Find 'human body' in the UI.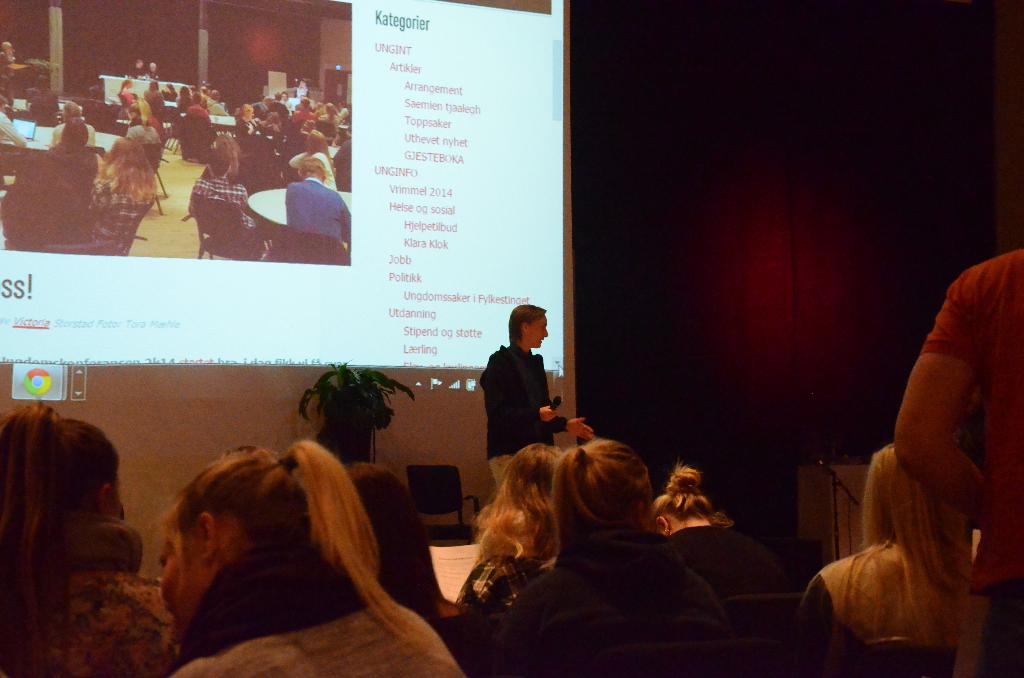
UI element at bbox(459, 448, 556, 606).
